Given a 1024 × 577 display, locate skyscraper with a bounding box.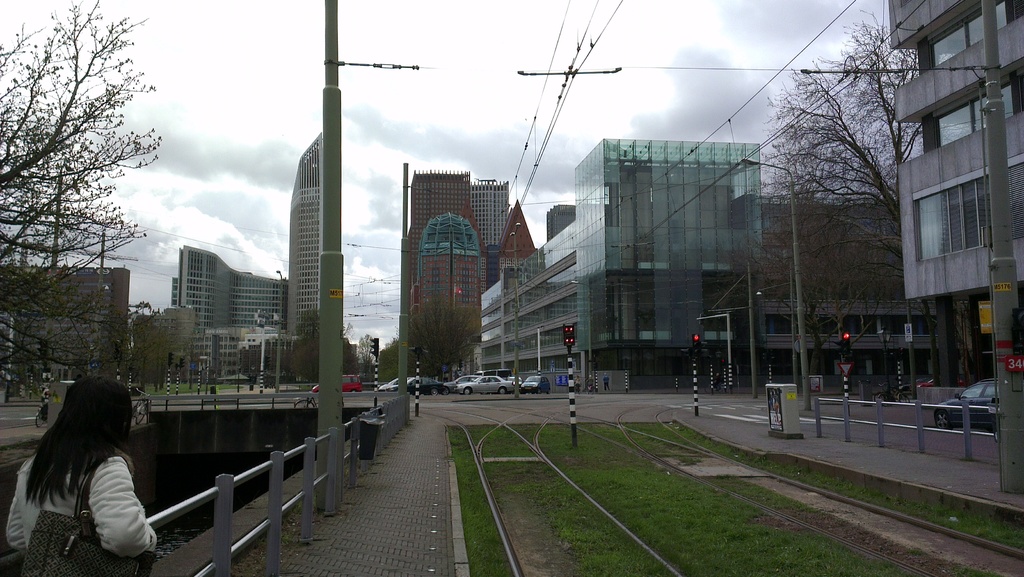
Located: 167 244 284 334.
